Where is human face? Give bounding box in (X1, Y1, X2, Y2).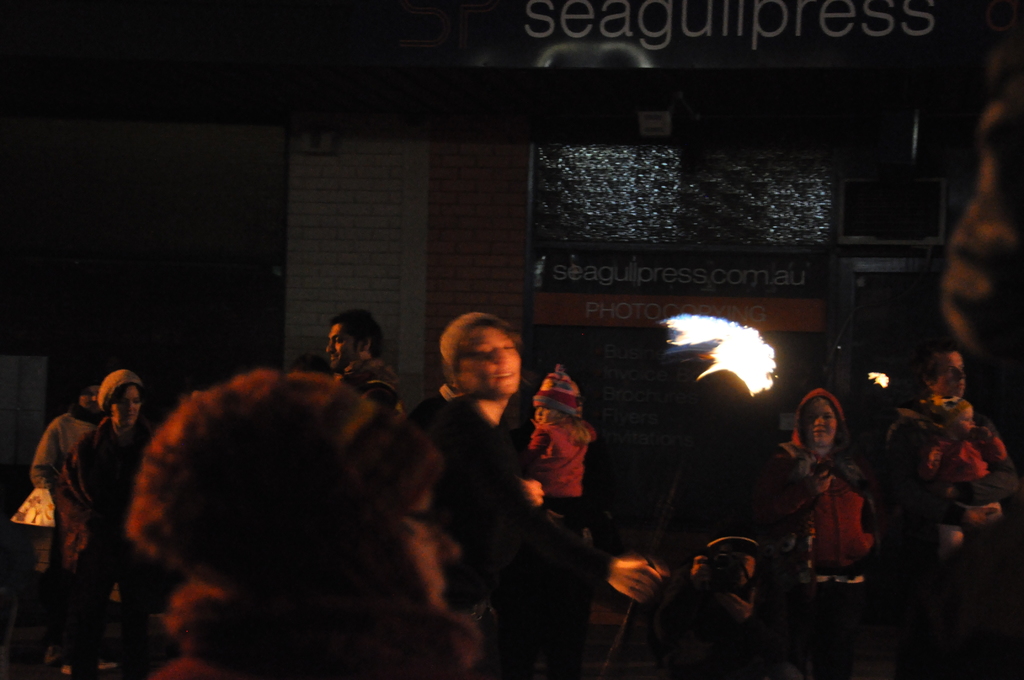
(455, 329, 519, 397).
